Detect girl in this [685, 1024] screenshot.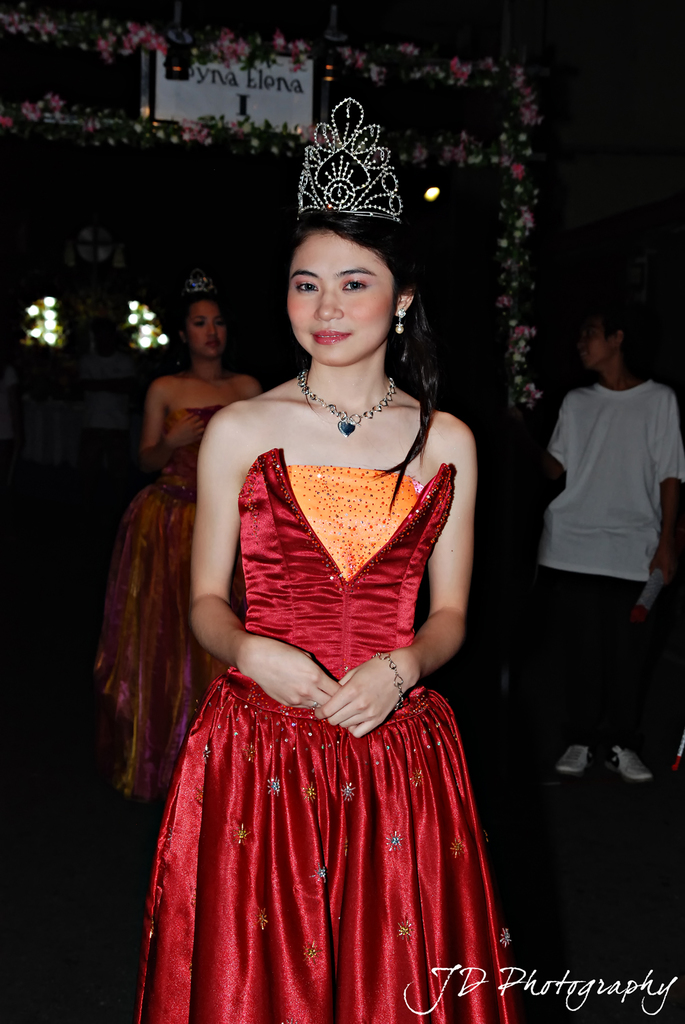
Detection: bbox(143, 97, 518, 1023).
